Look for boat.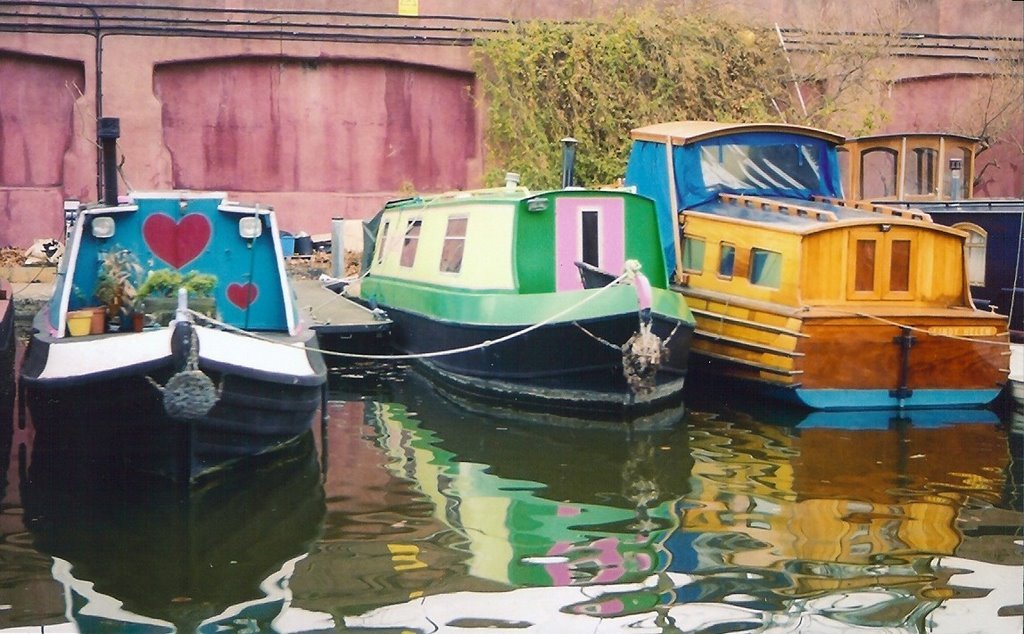
Found: [left=835, top=120, right=1023, bottom=375].
